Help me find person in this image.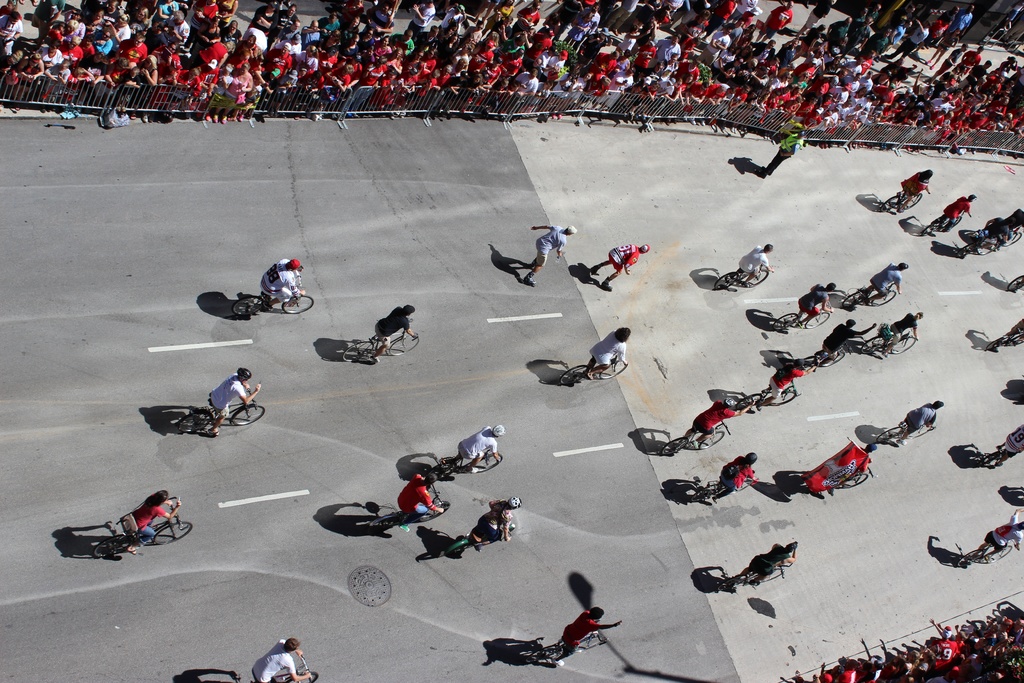
Found it: x1=887 y1=305 x2=923 y2=356.
